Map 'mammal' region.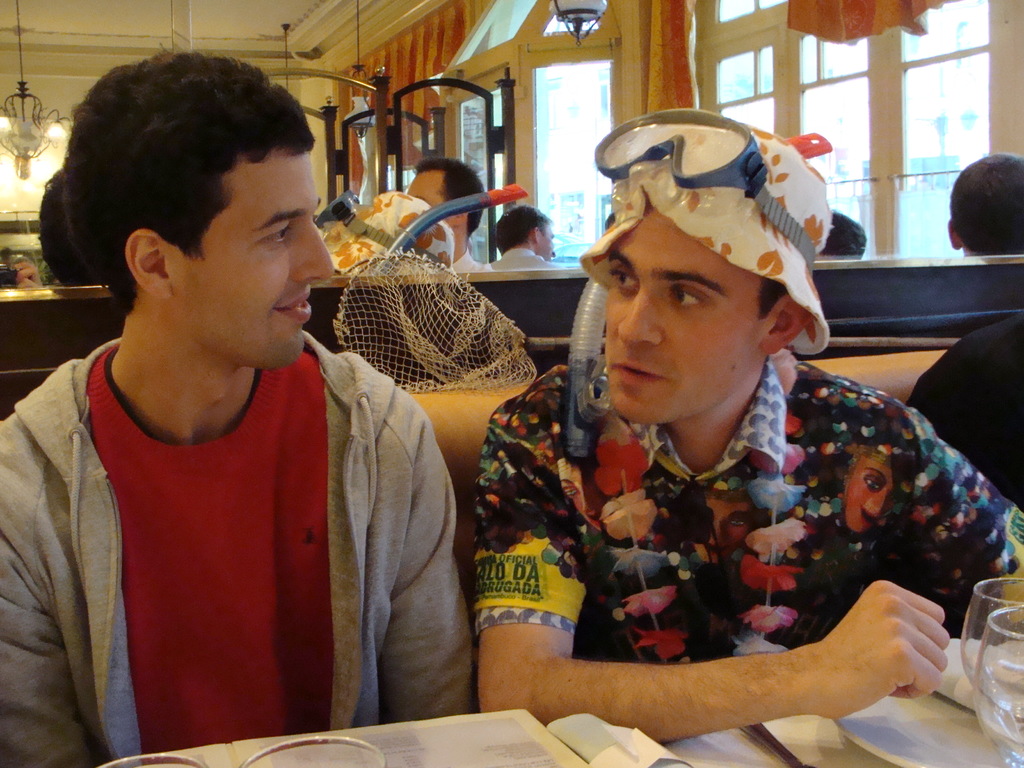
Mapped to <bbox>941, 152, 1023, 261</bbox>.
